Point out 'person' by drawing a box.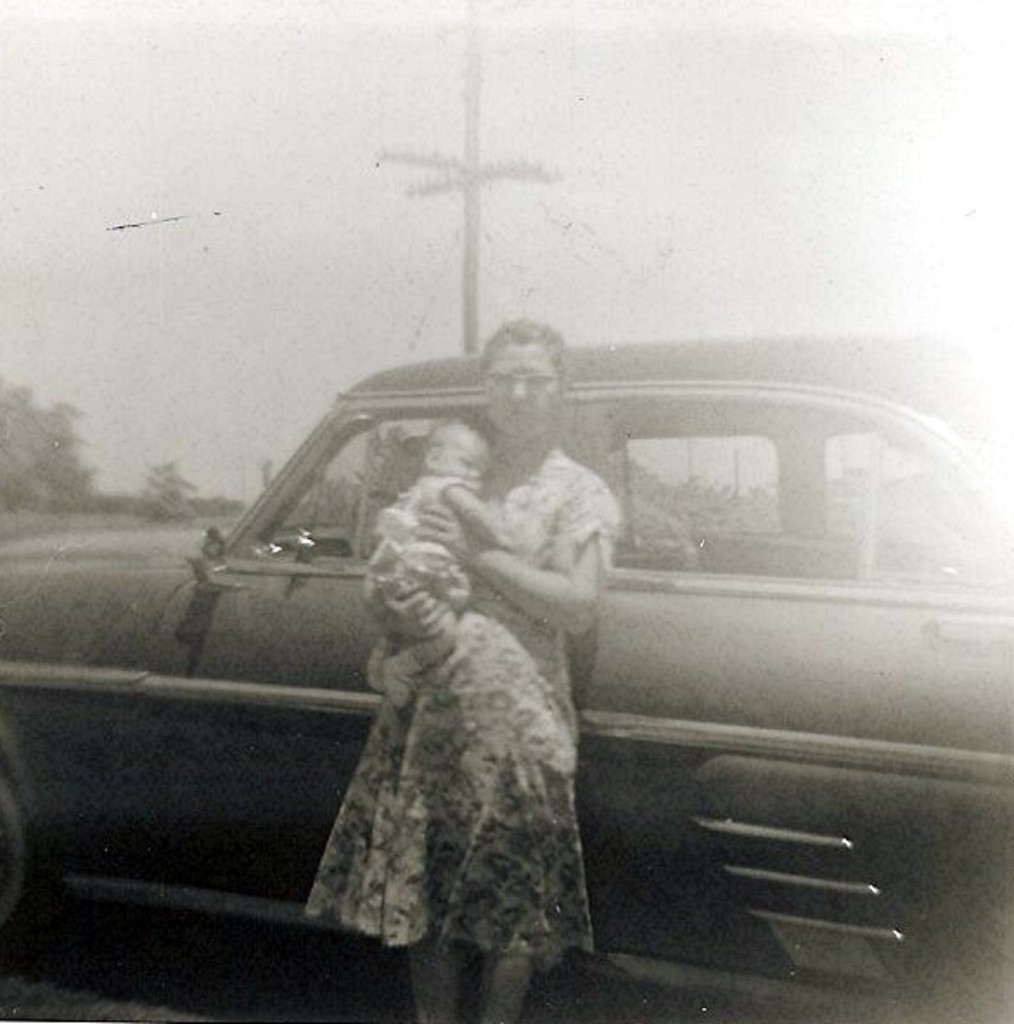
(303,315,616,1022).
